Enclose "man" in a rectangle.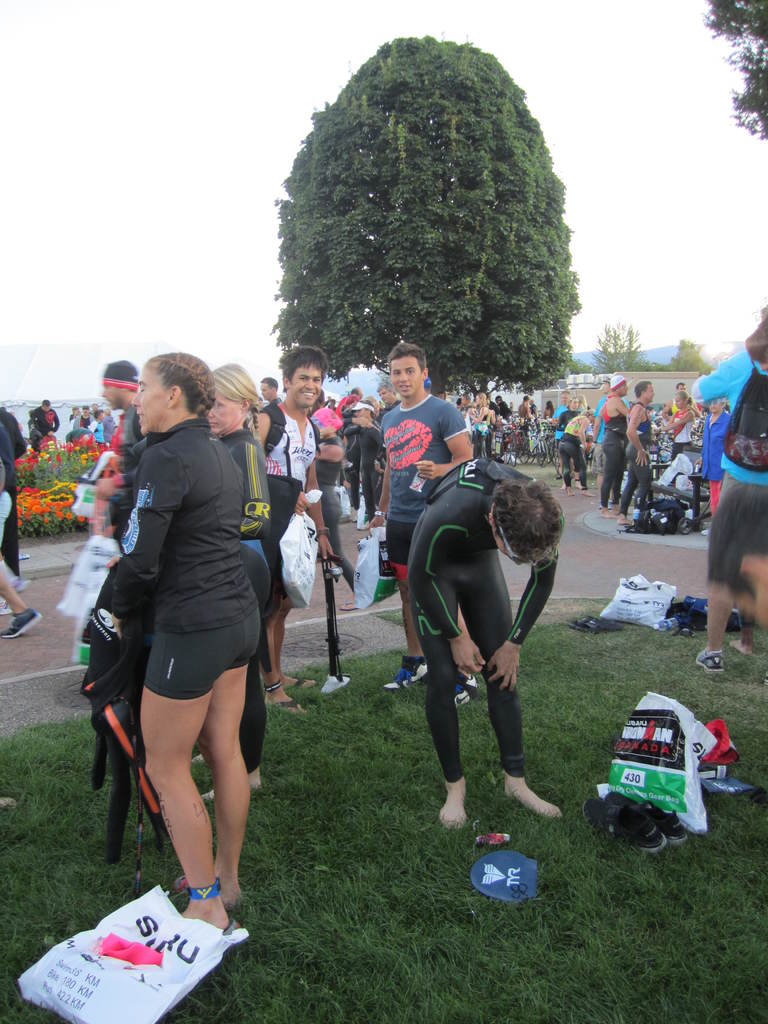
box=[0, 415, 52, 632].
